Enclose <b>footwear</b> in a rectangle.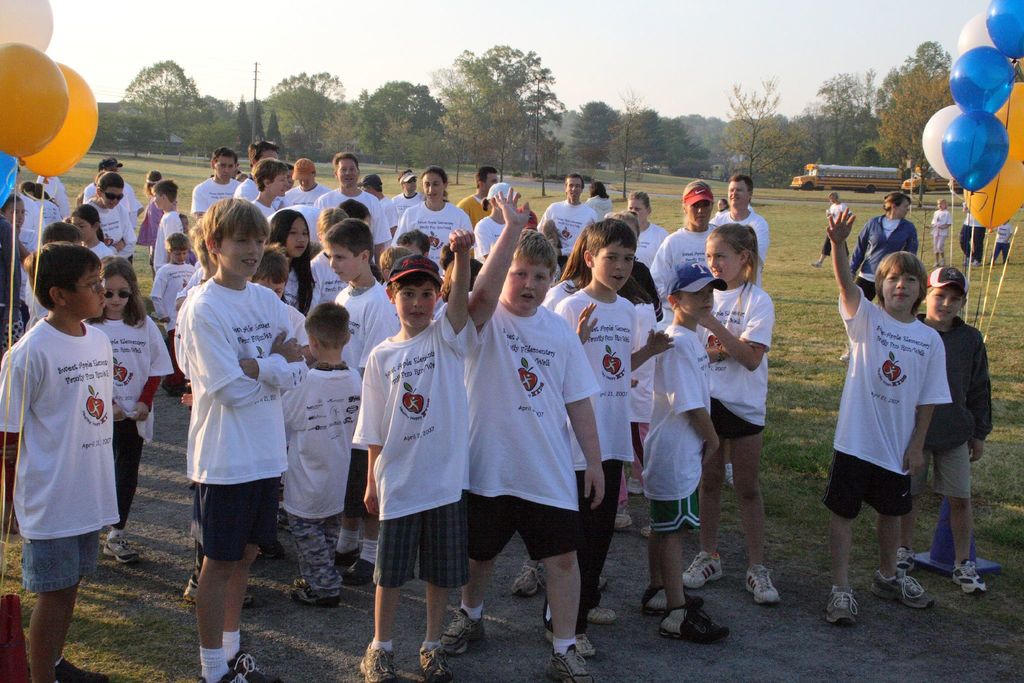
873, 571, 937, 609.
